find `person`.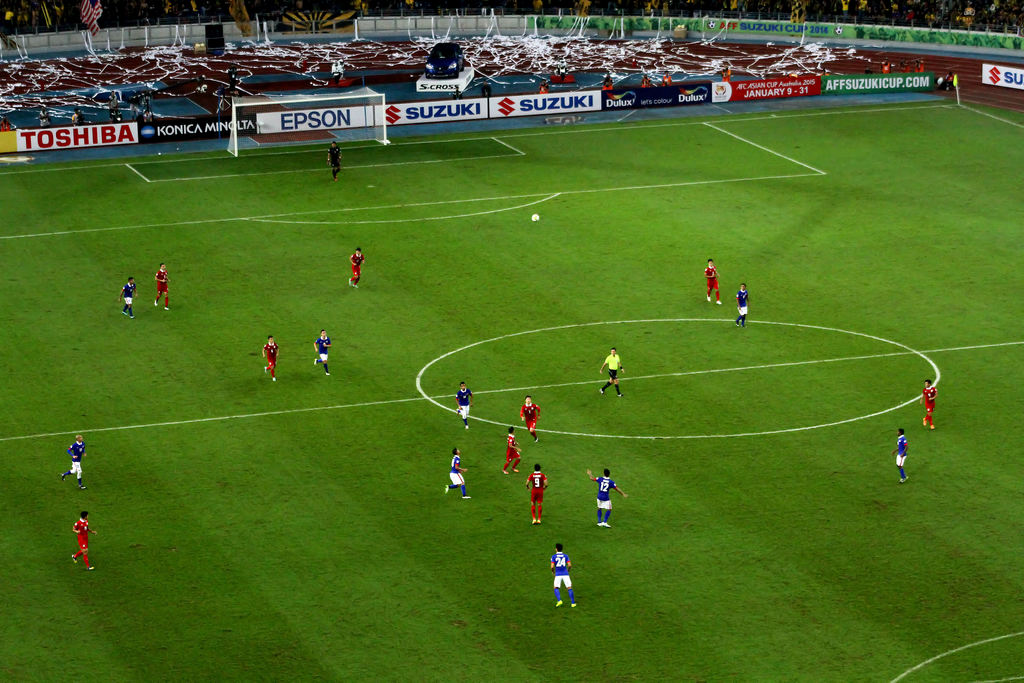
detection(525, 464, 550, 525).
